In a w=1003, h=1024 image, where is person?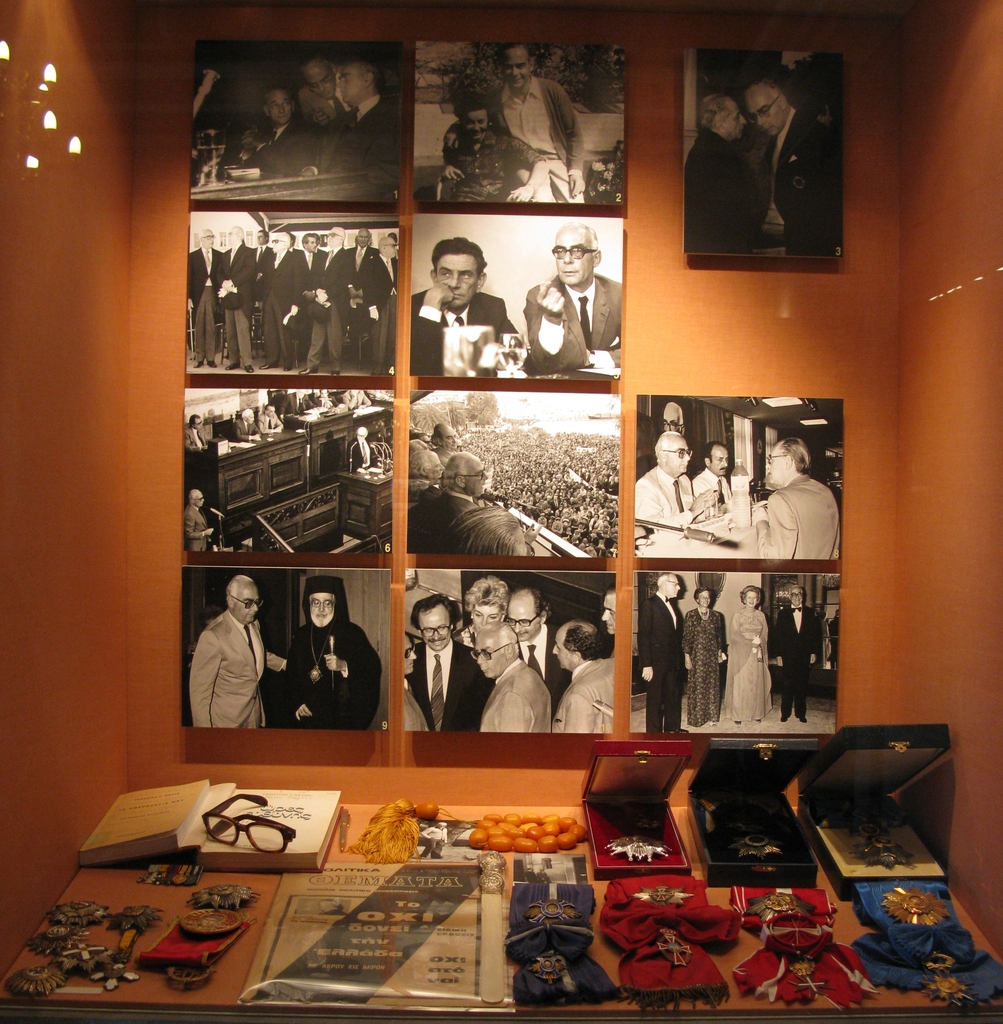
{"x1": 442, "y1": 95, "x2": 551, "y2": 207}.
